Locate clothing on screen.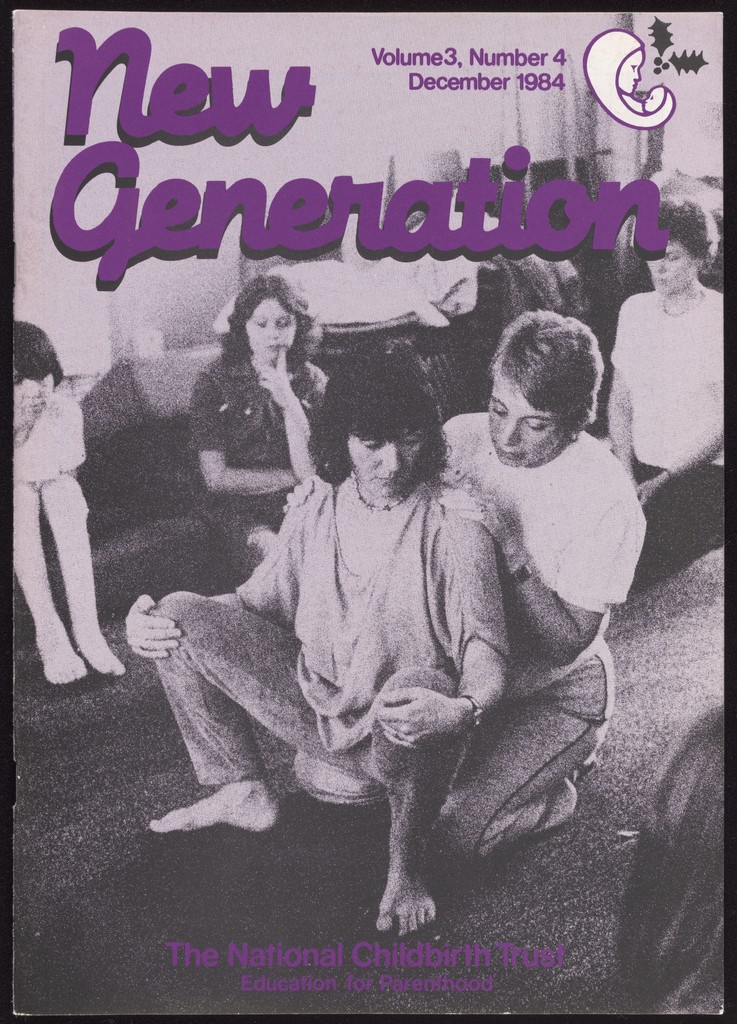
On screen at bbox(6, 391, 110, 645).
